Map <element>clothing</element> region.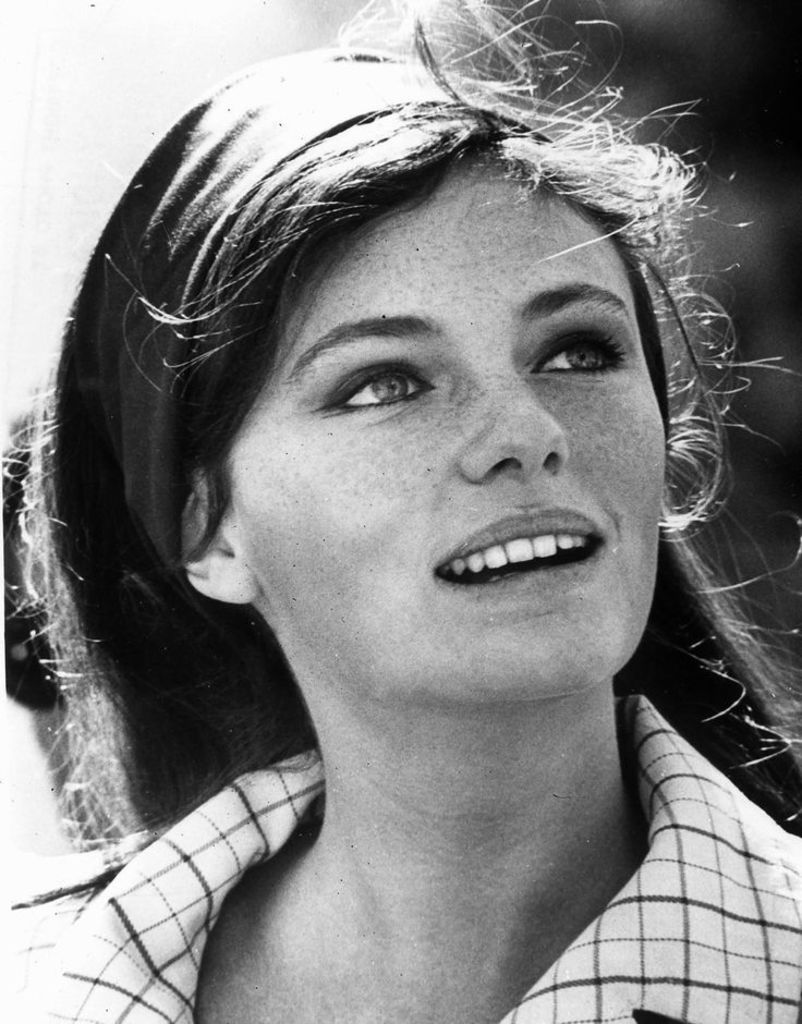
Mapped to {"x1": 2, "y1": 684, "x2": 801, "y2": 1023}.
